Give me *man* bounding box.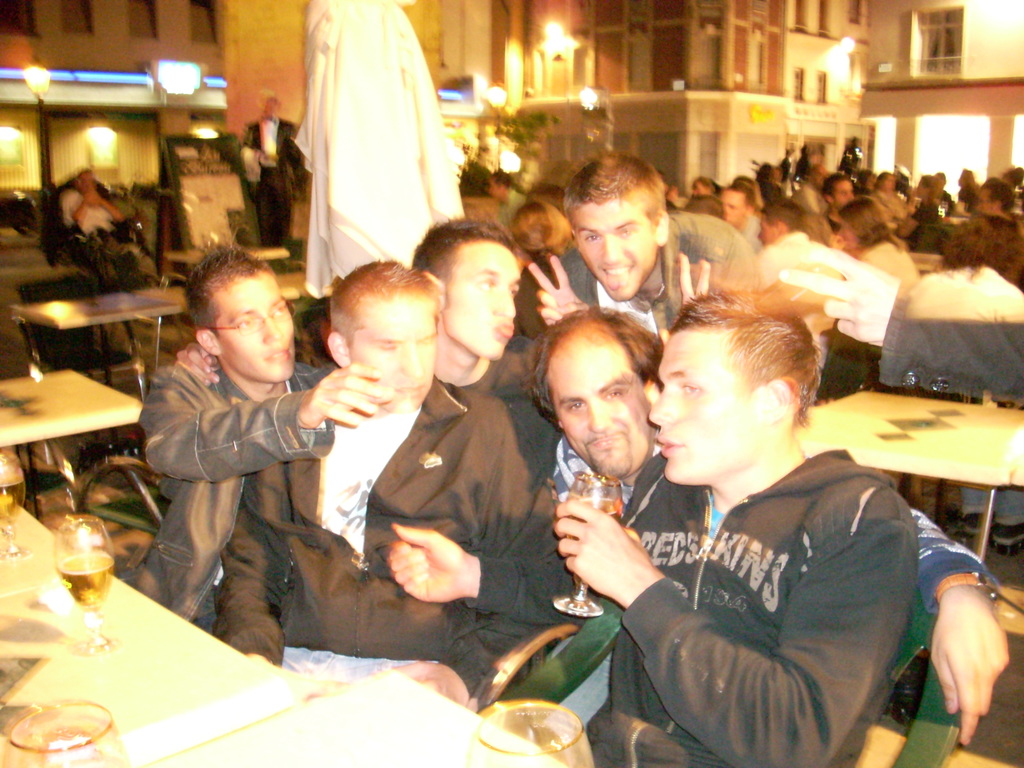
(x1=387, y1=284, x2=924, y2=759).
